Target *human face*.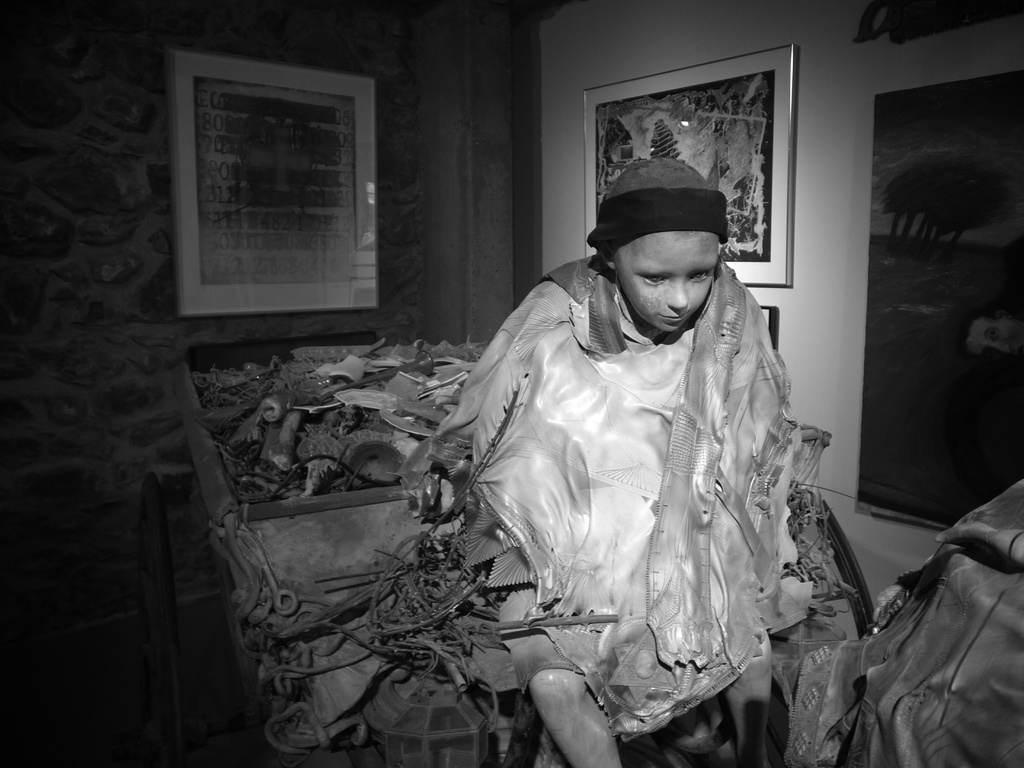
Target region: (x1=617, y1=241, x2=717, y2=331).
